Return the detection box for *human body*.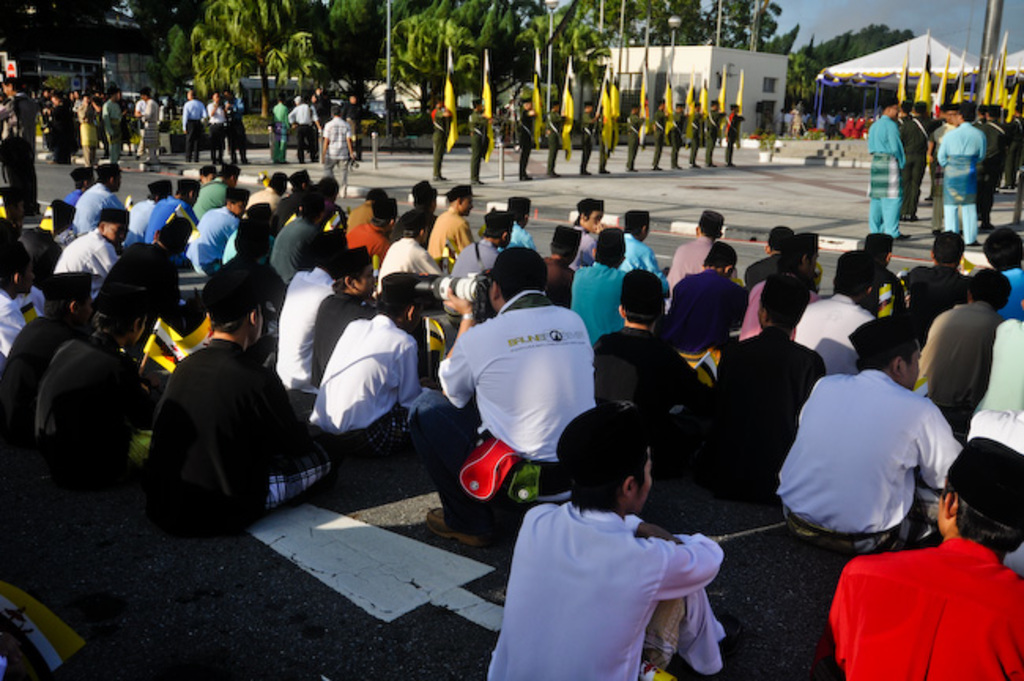
(295,95,320,151).
